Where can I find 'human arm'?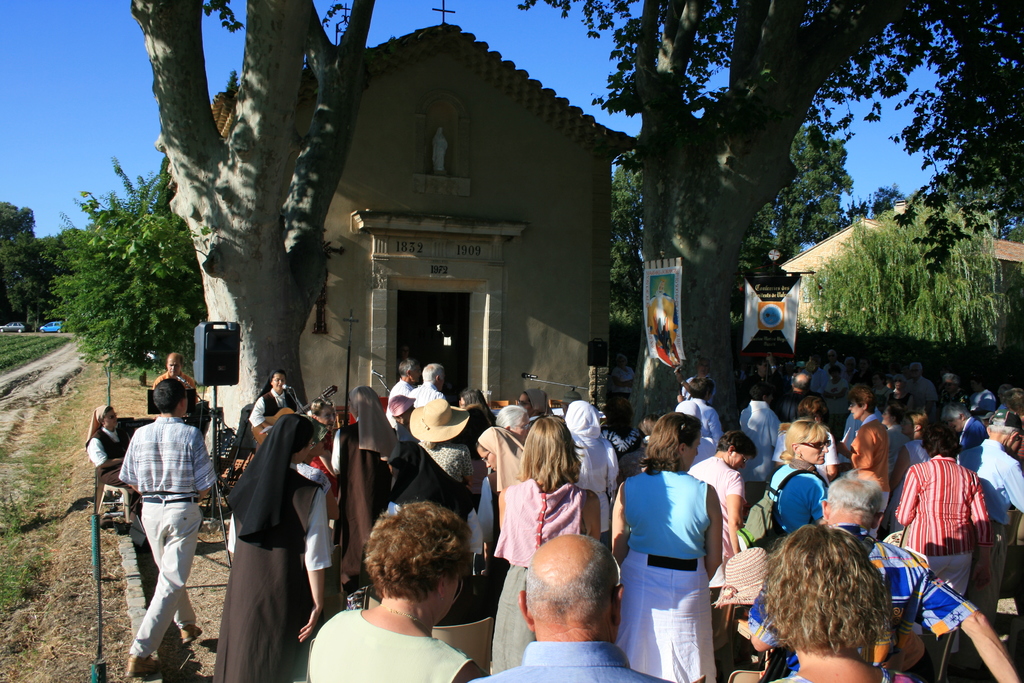
You can find it at x1=727 y1=468 x2=743 y2=547.
